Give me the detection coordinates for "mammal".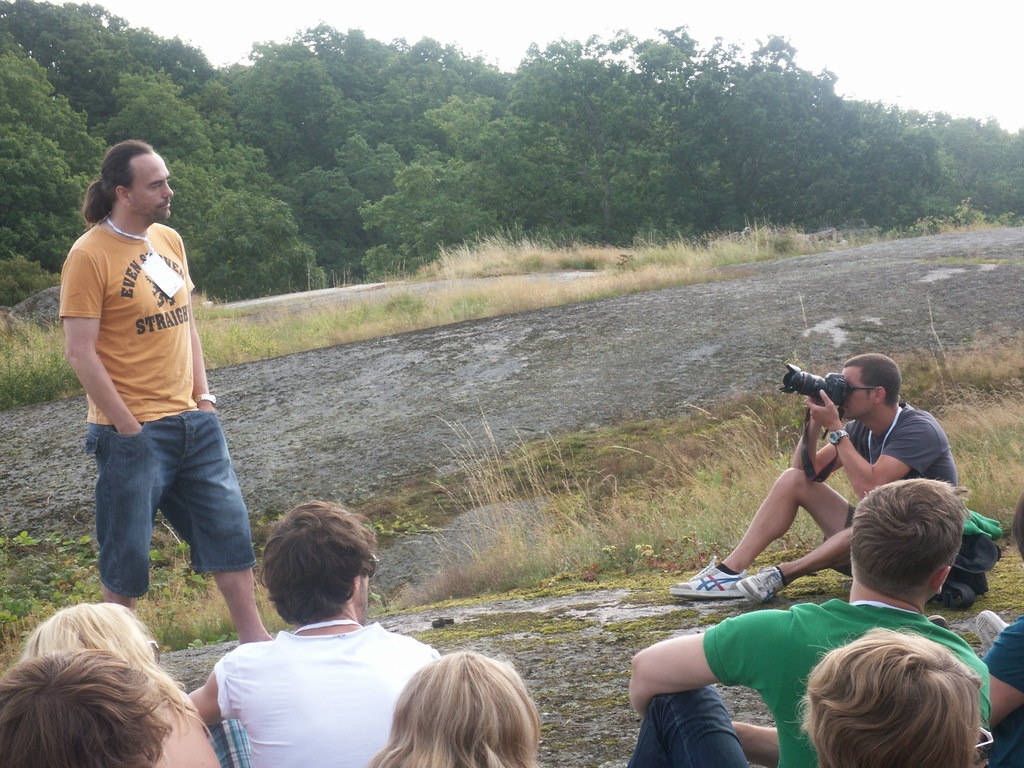
Rect(13, 598, 218, 764).
